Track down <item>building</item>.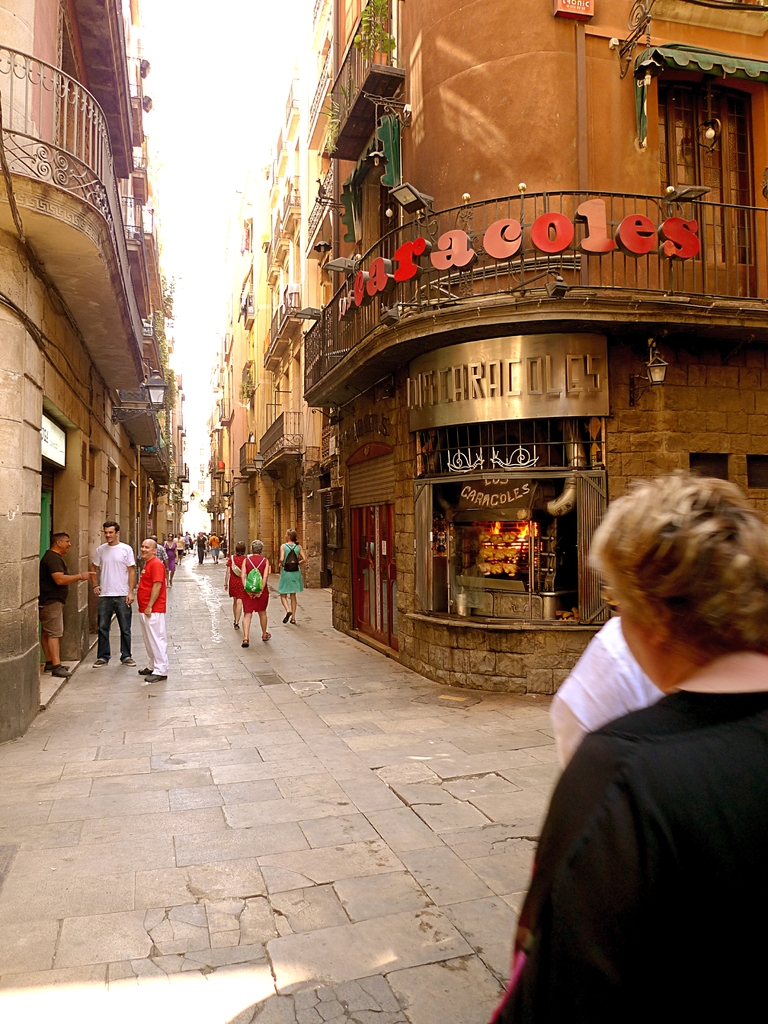
Tracked to 0,0,182,742.
